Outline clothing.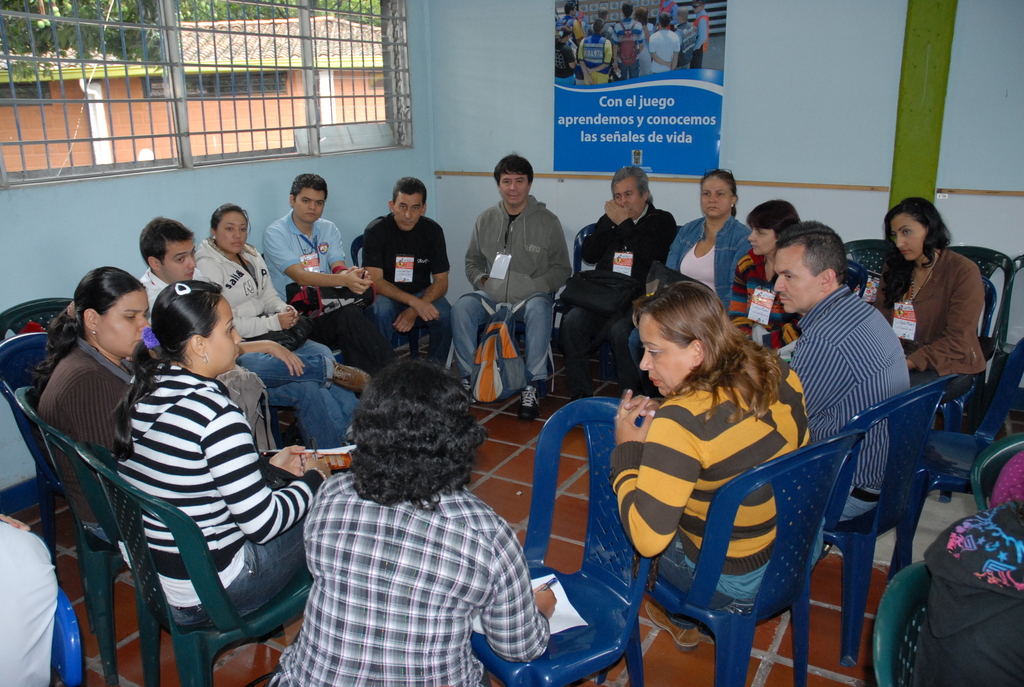
Outline: [271,471,548,686].
